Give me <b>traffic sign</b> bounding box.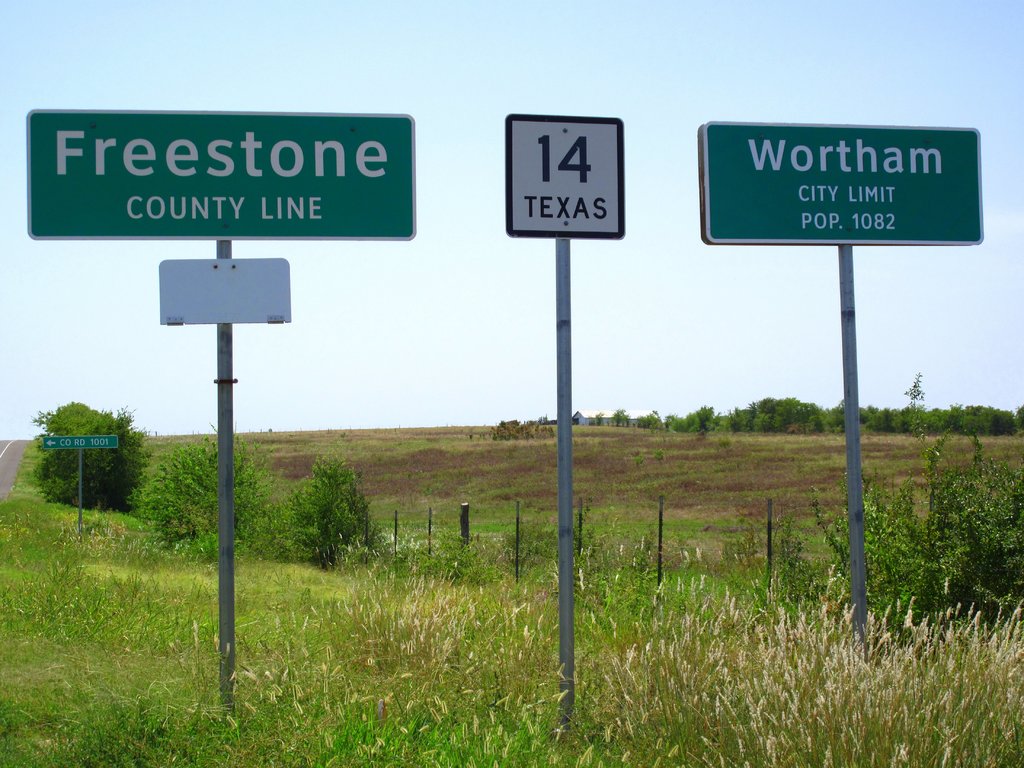
bbox=(39, 434, 118, 449).
